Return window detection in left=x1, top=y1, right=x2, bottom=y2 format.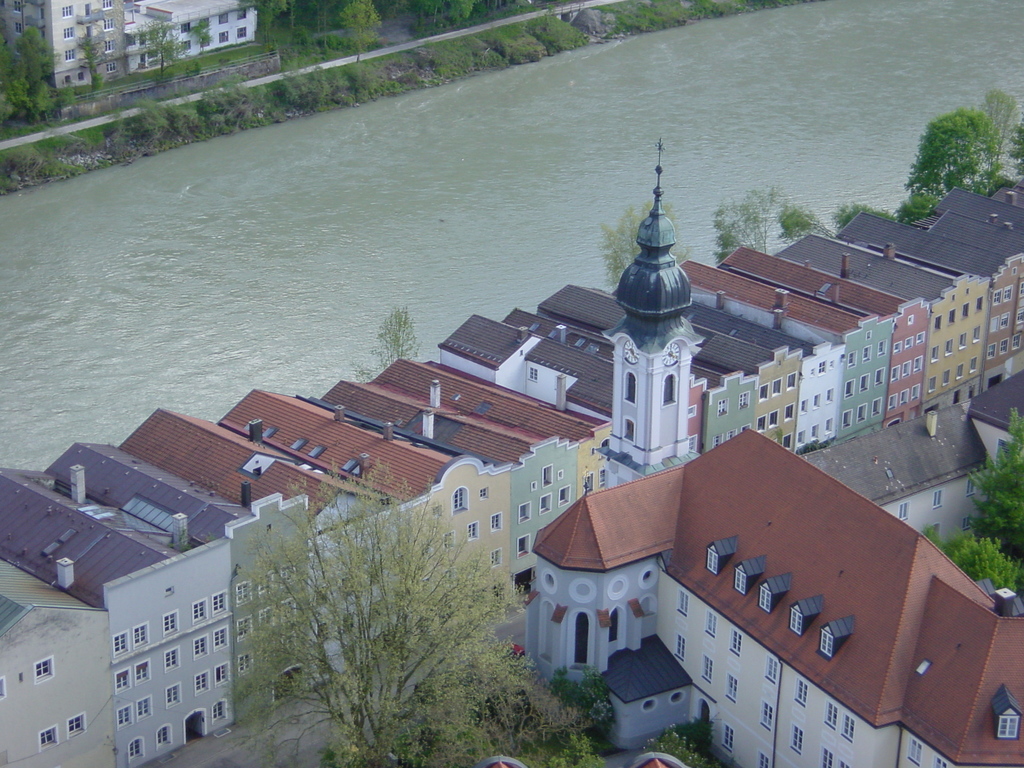
left=487, top=582, right=504, bottom=604.
